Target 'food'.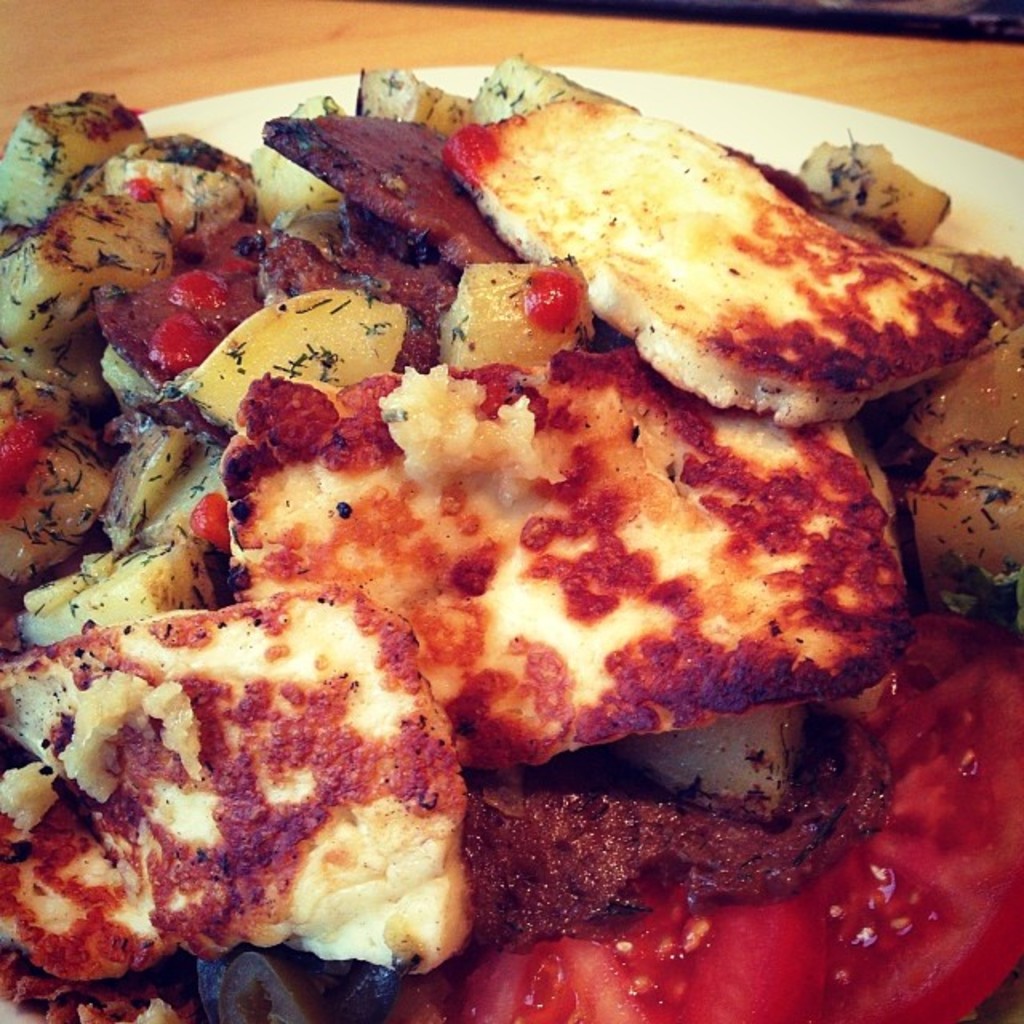
Target region: x1=37, y1=549, x2=470, y2=984.
